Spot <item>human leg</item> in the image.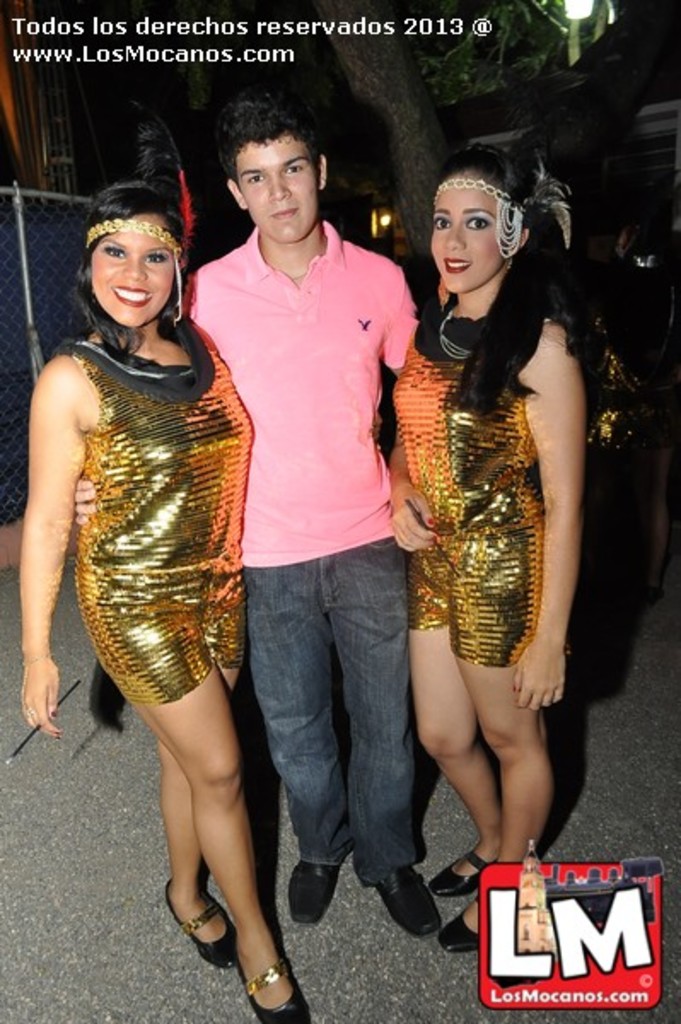
<item>human leg</item> found at (left=154, top=541, right=239, bottom=964).
